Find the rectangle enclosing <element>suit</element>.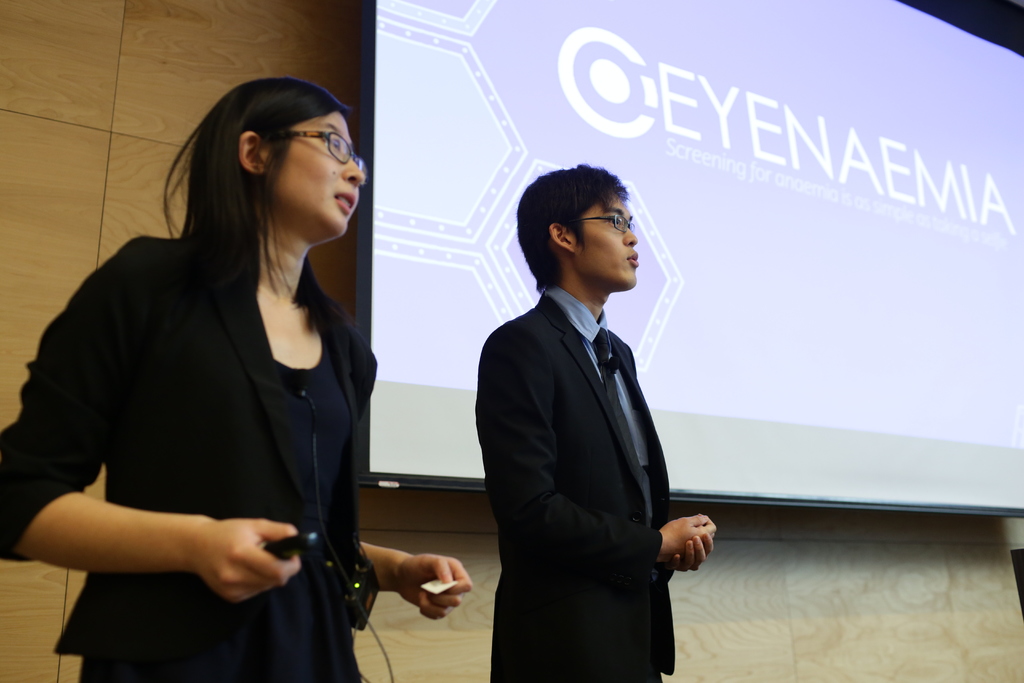
Rect(459, 299, 740, 661).
